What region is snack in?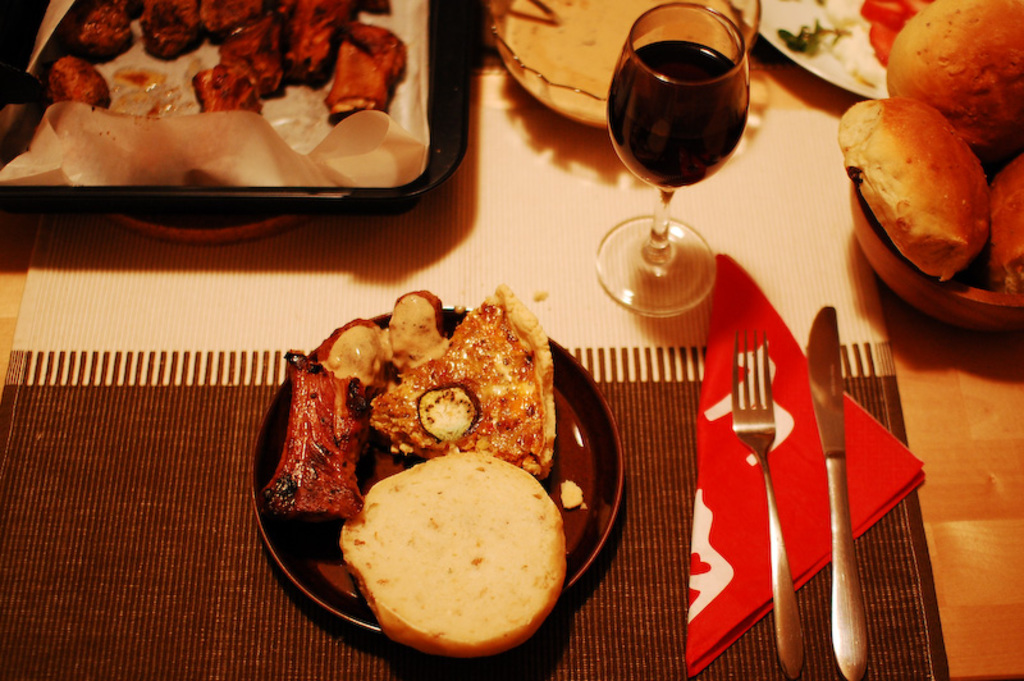
select_region(366, 287, 554, 484).
